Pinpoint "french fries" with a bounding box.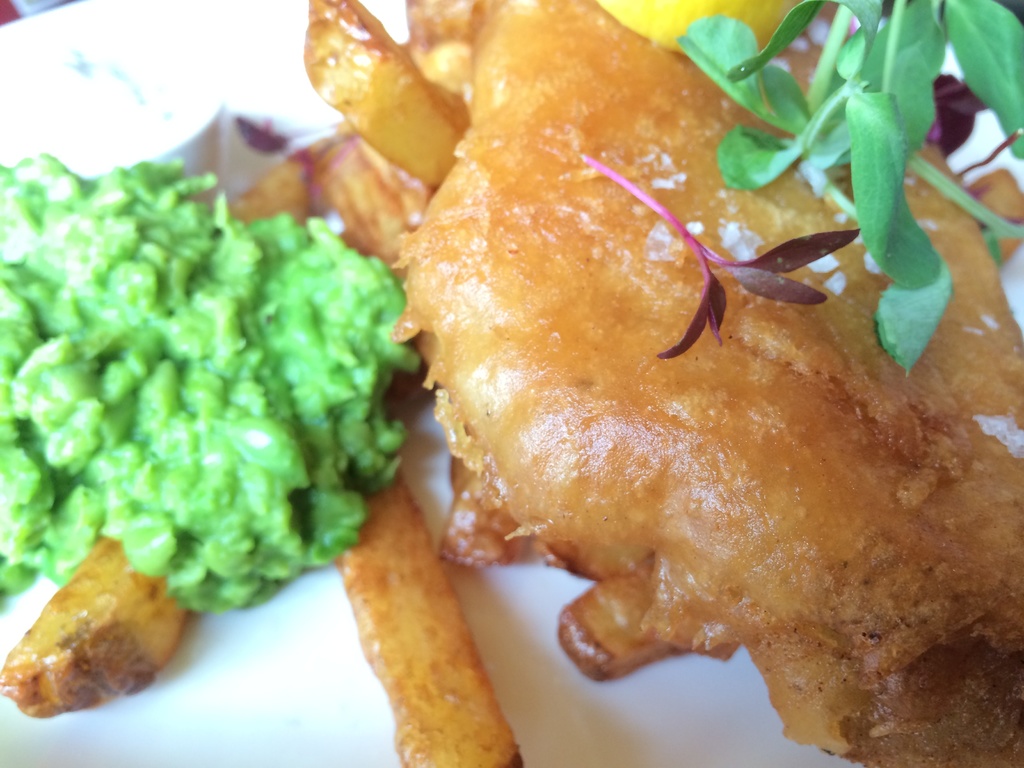
locate(303, 131, 422, 232).
